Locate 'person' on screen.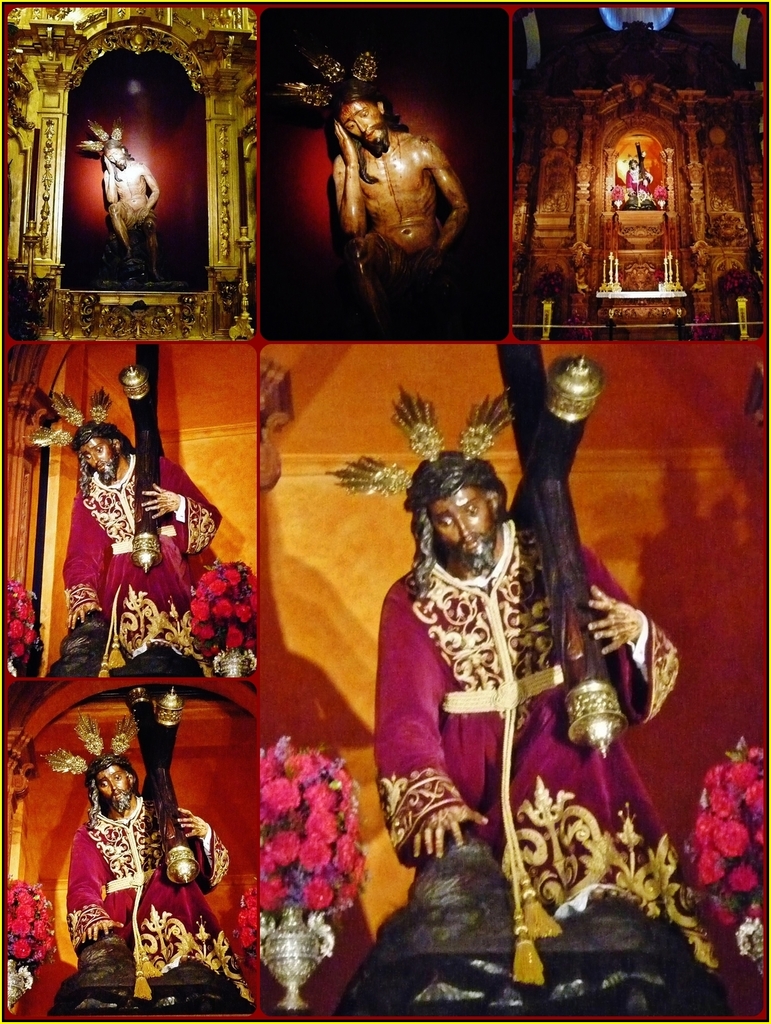
On screen at 325/76/474/323.
